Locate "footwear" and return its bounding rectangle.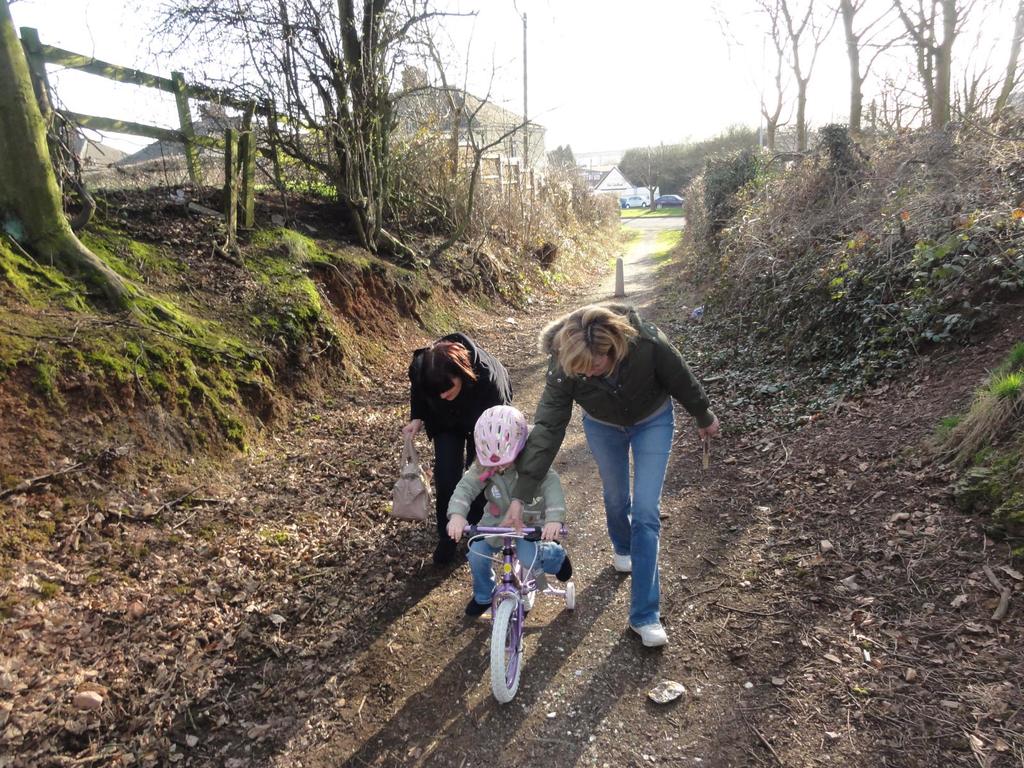
rect(431, 542, 454, 569).
